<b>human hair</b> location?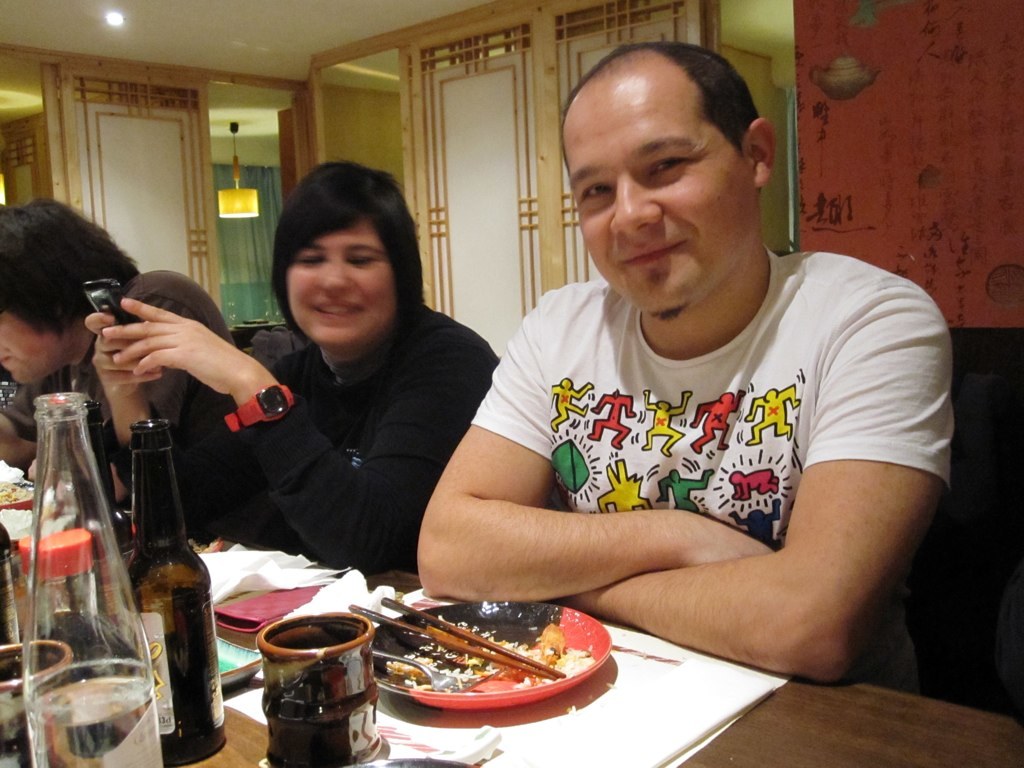
[x1=563, y1=43, x2=762, y2=195]
